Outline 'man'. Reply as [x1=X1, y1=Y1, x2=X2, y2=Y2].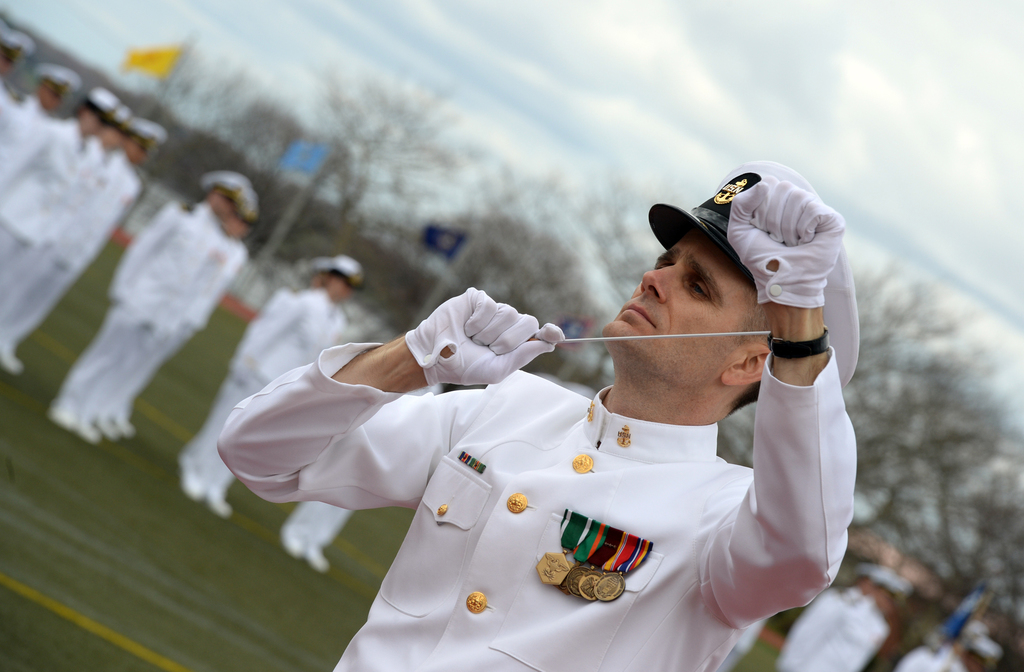
[x1=776, y1=568, x2=875, y2=671].
